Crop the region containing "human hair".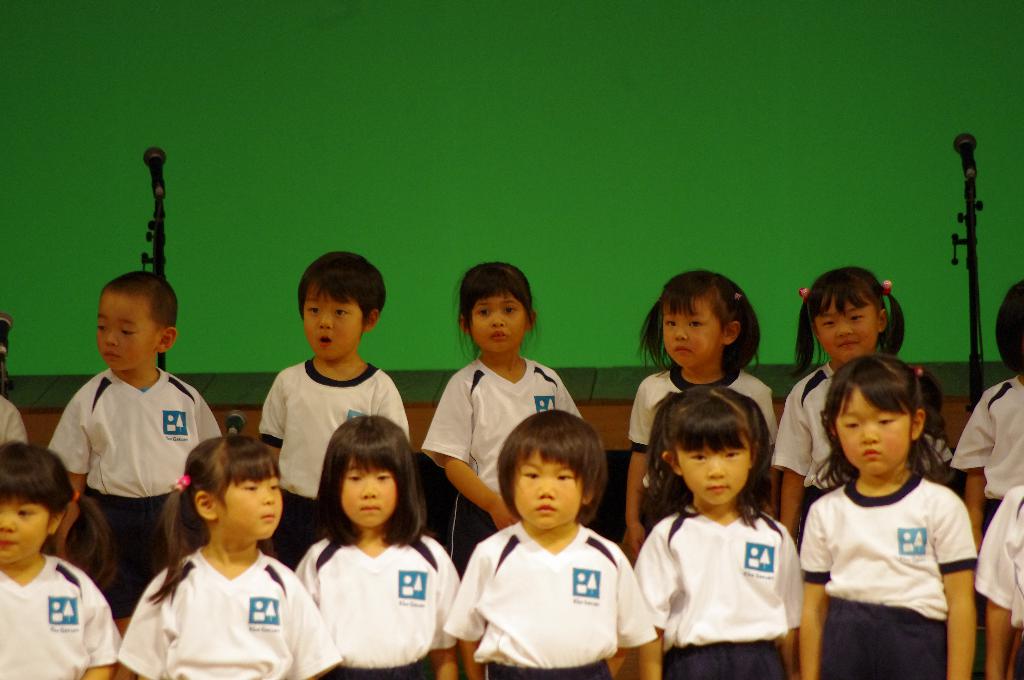
Crop region: select_region(297, 252, 391, 320).
